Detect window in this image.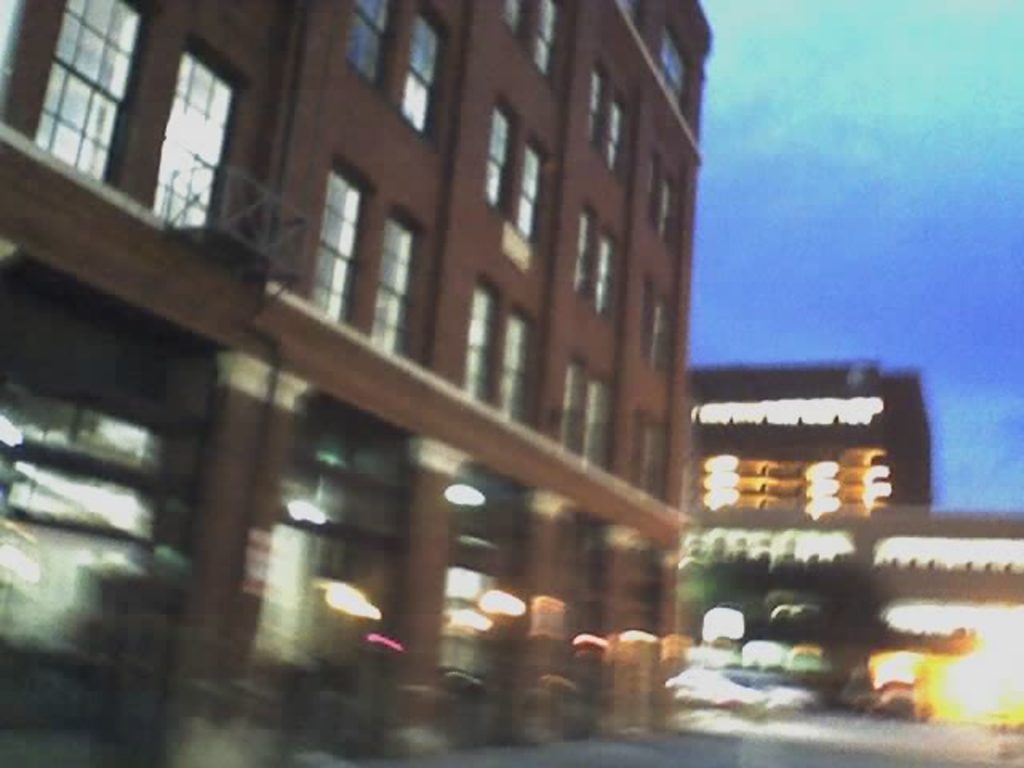
Detection: rect(592, 384, 605, 464).
